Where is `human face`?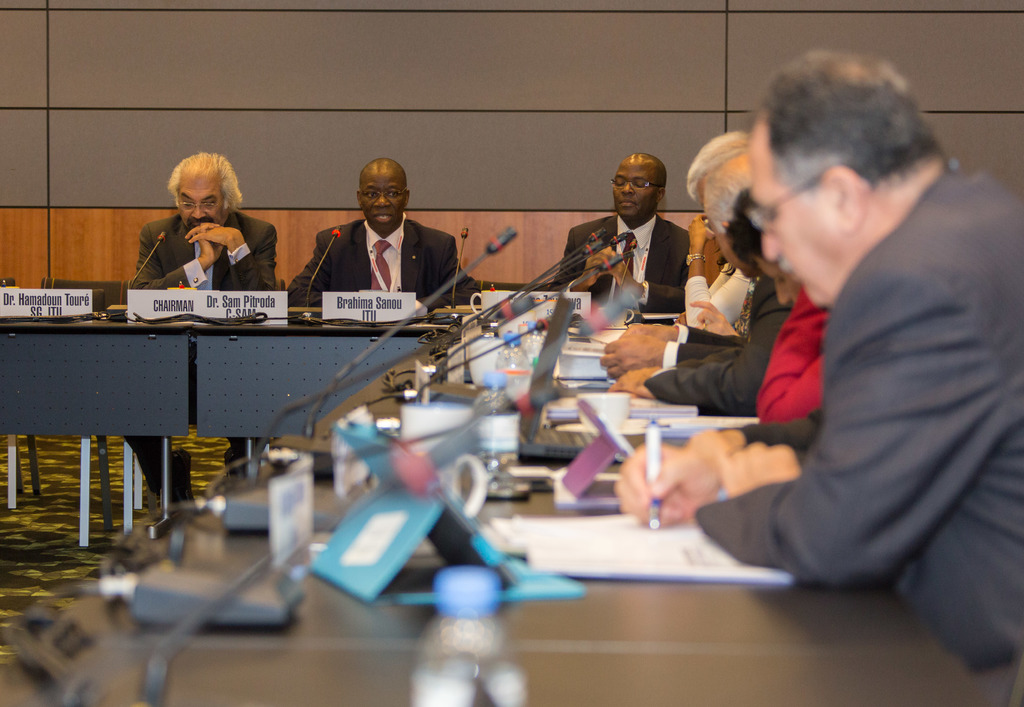
(x1=751, y1=126, x2=852, y2=310).
